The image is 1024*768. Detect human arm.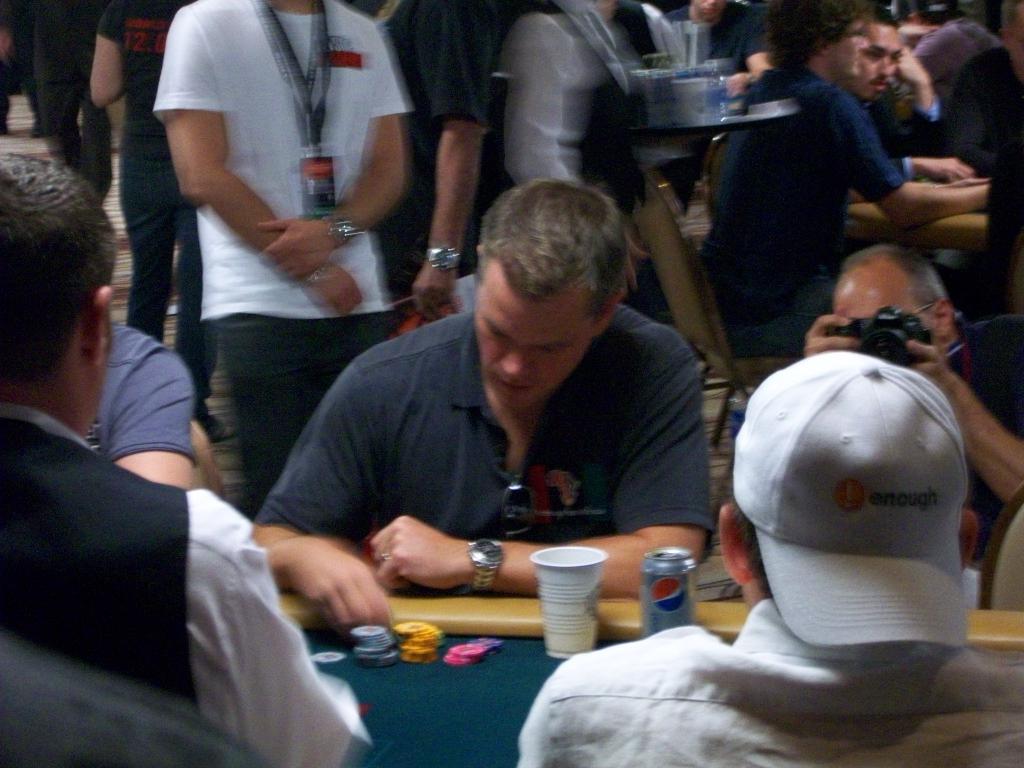
Detection: box=[251, 13, 414, 296].
